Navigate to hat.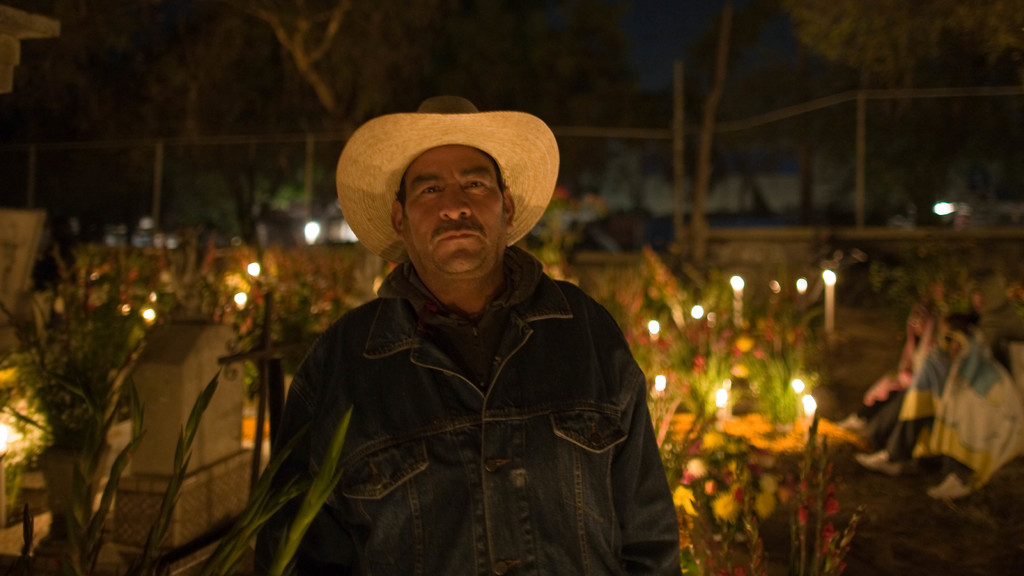
Navigation target: 335:97:559:266.
